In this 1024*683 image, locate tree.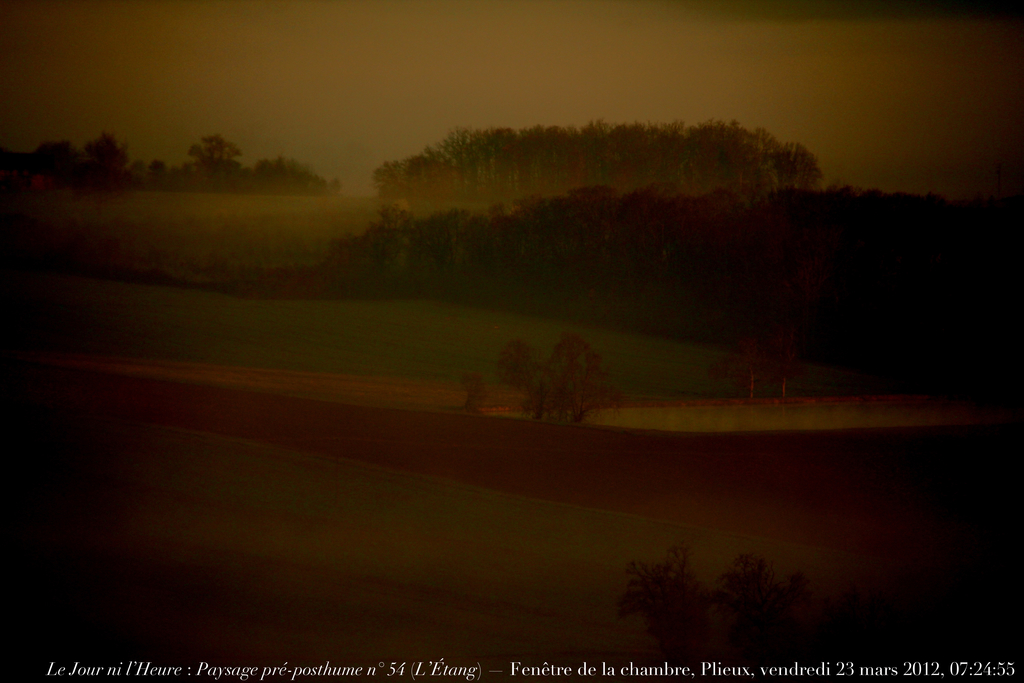
Bounding box: x1=478, y1=320, x2=639, y2=429.
